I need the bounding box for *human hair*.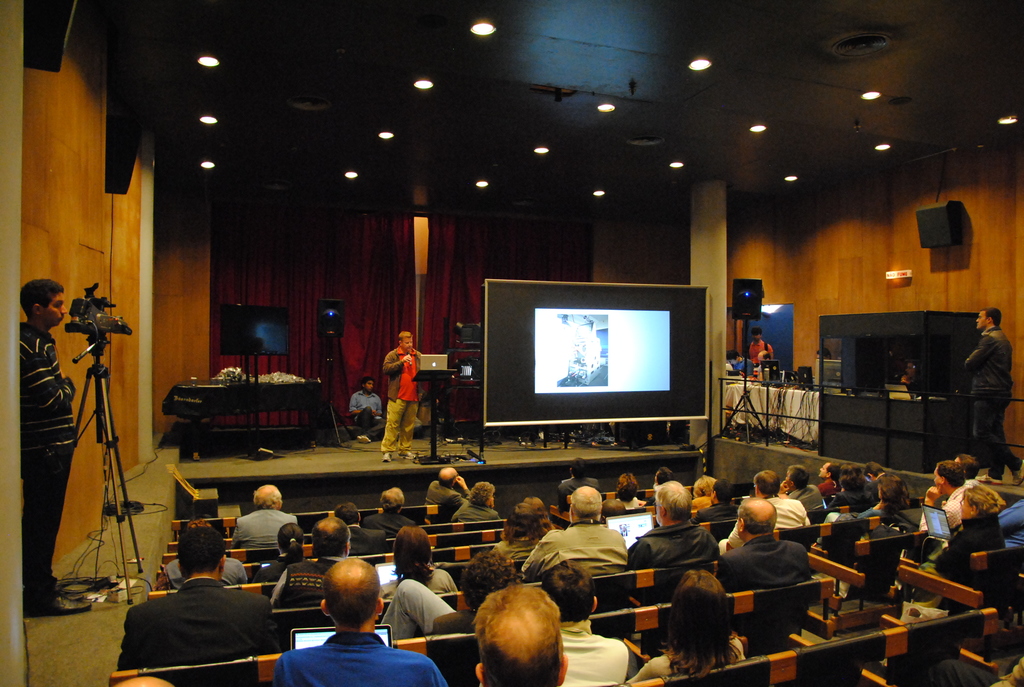
Here it is: 826:464:838:480.
